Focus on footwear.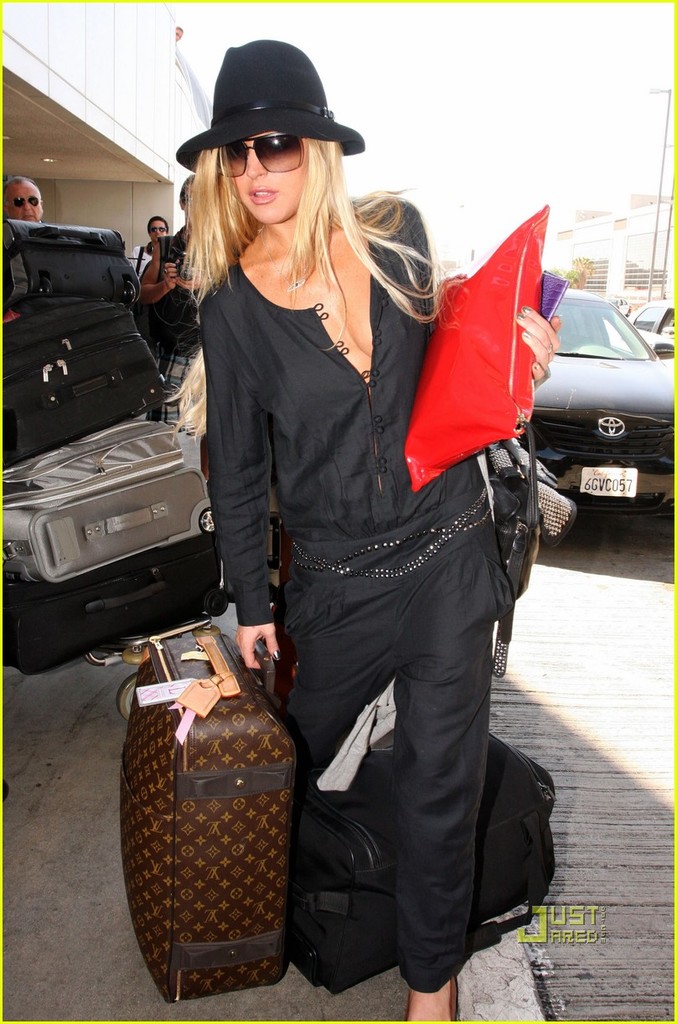
Focused at crop(402, 975, 463, 1023).
